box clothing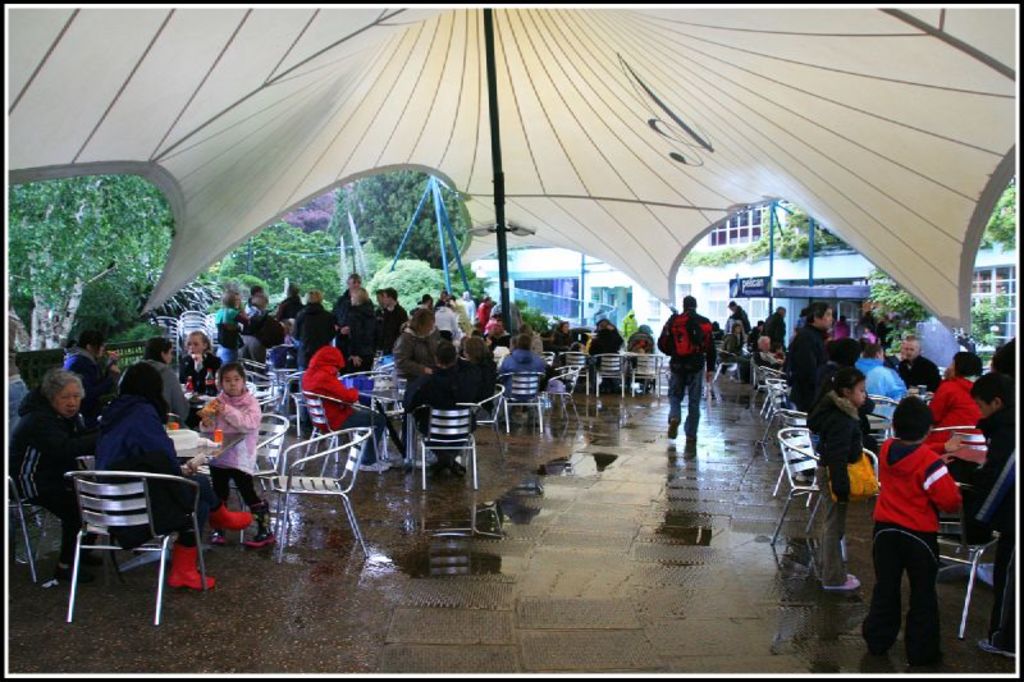
396 315 442 395
